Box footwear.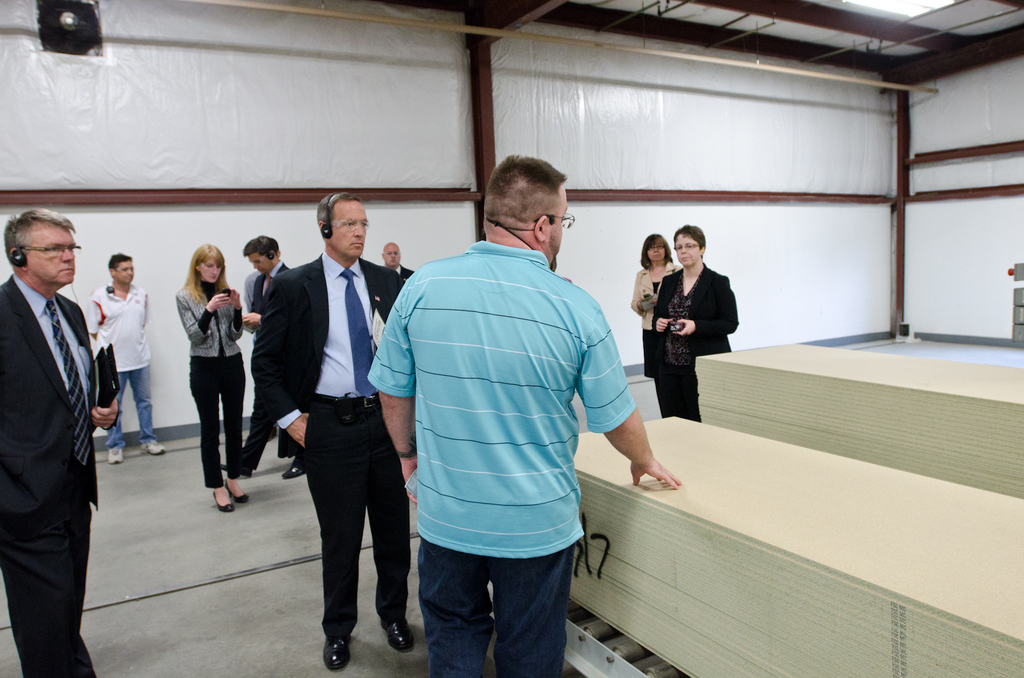
[x1=319, y1=624, x2=355, y2=674].
